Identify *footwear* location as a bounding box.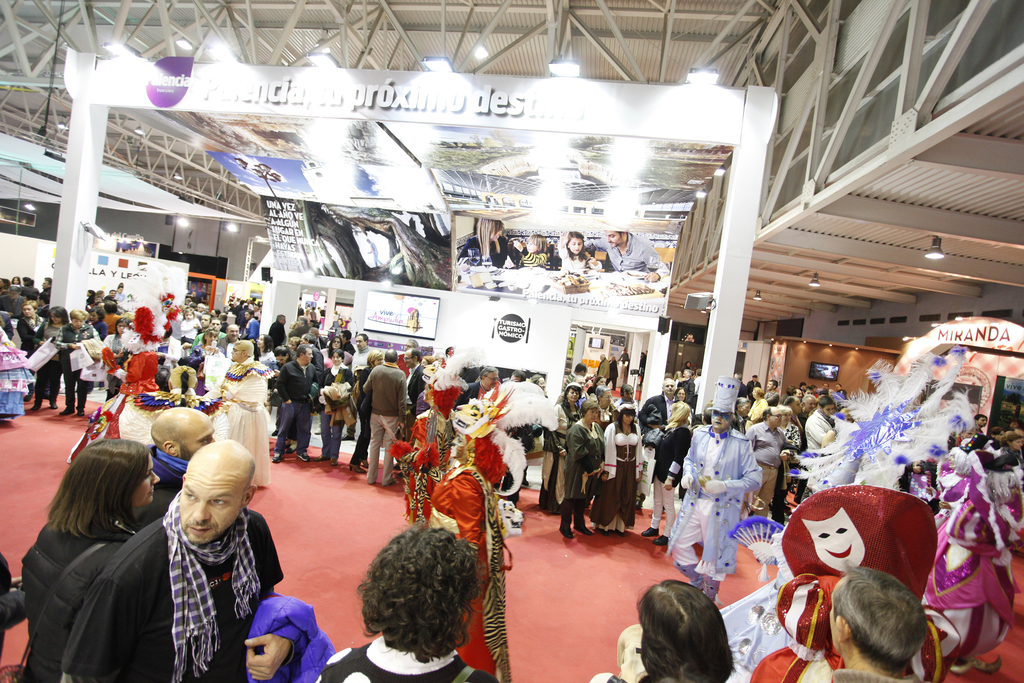
Rect(557, 526, 576, 538).
